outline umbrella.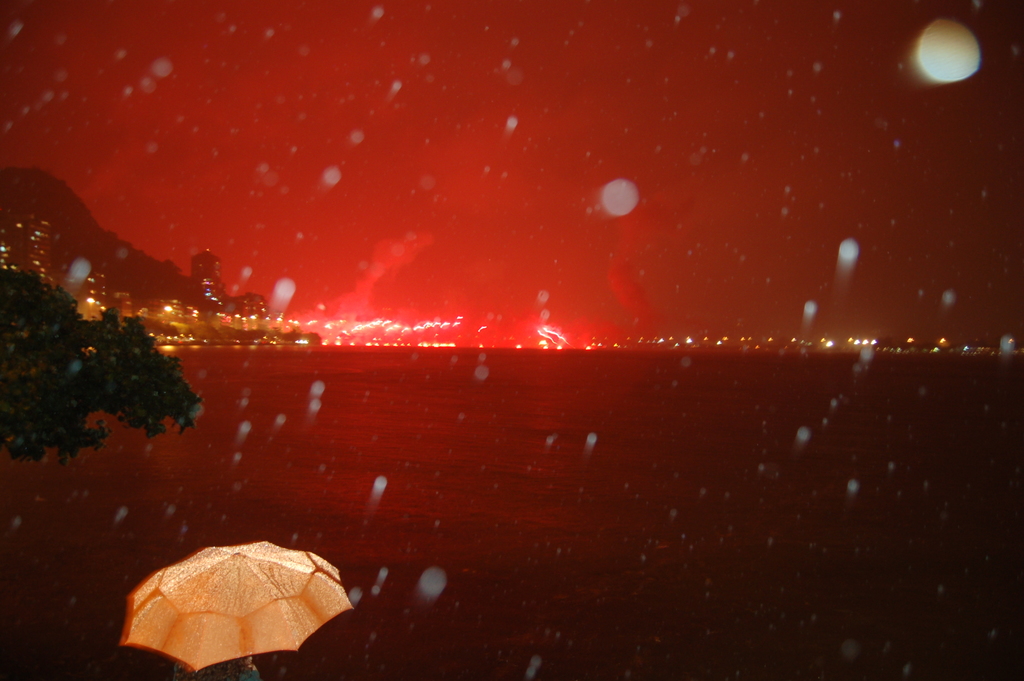
Outline: region(124, 542, 356, 676).
